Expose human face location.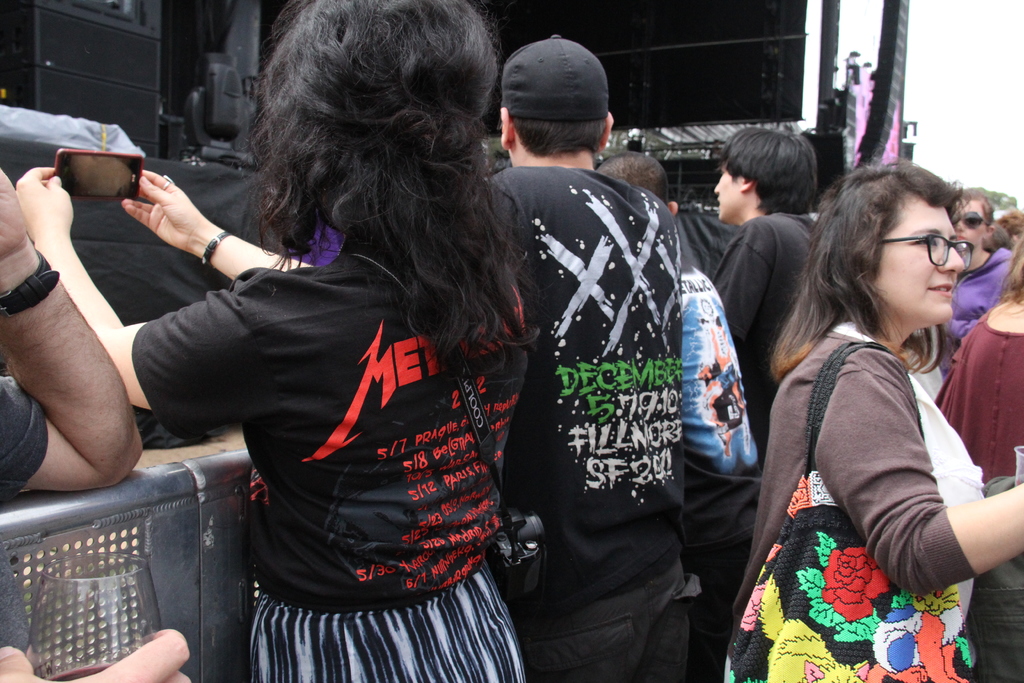
Exposed at <bbox>715, 160, 740, 222</bbox>.
